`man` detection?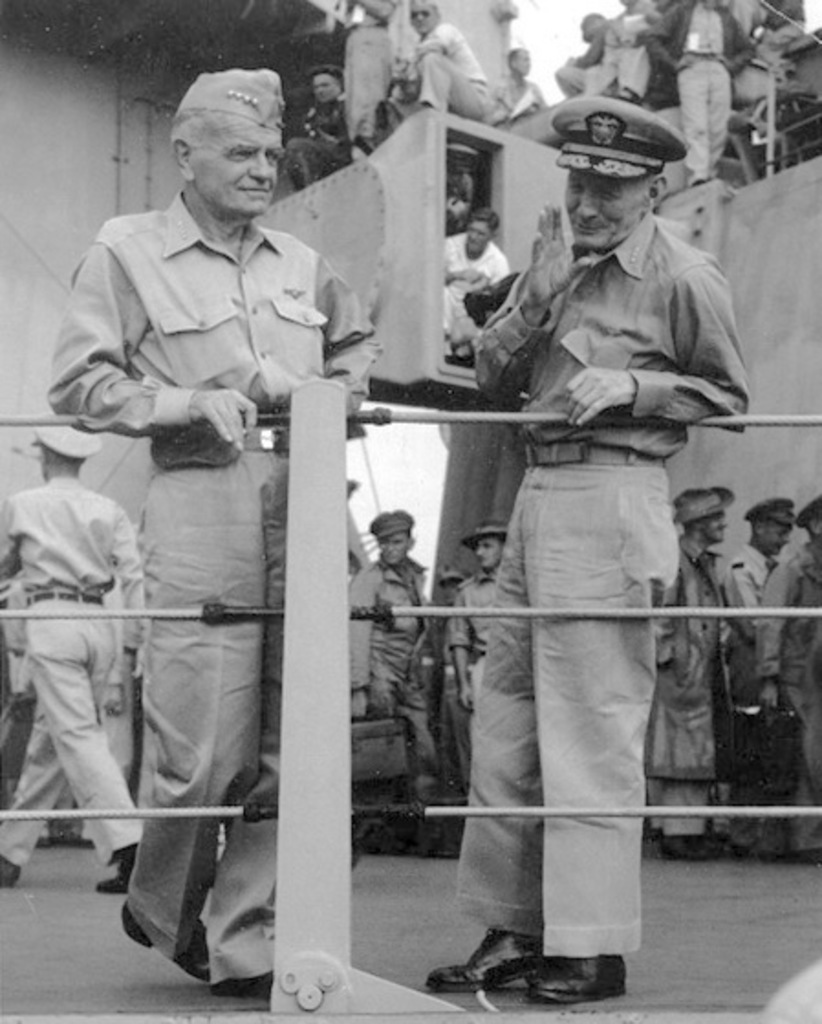
BBox(652, 484, 723, 850)
